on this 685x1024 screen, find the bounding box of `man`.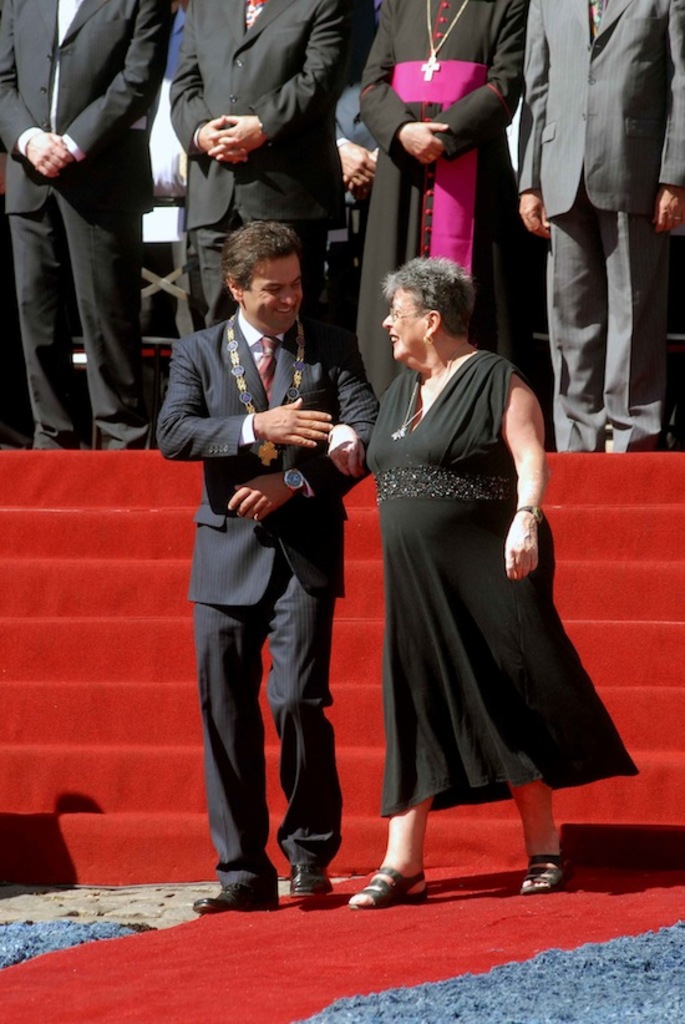
Bounding box: region(0, 0, 176, 447).
